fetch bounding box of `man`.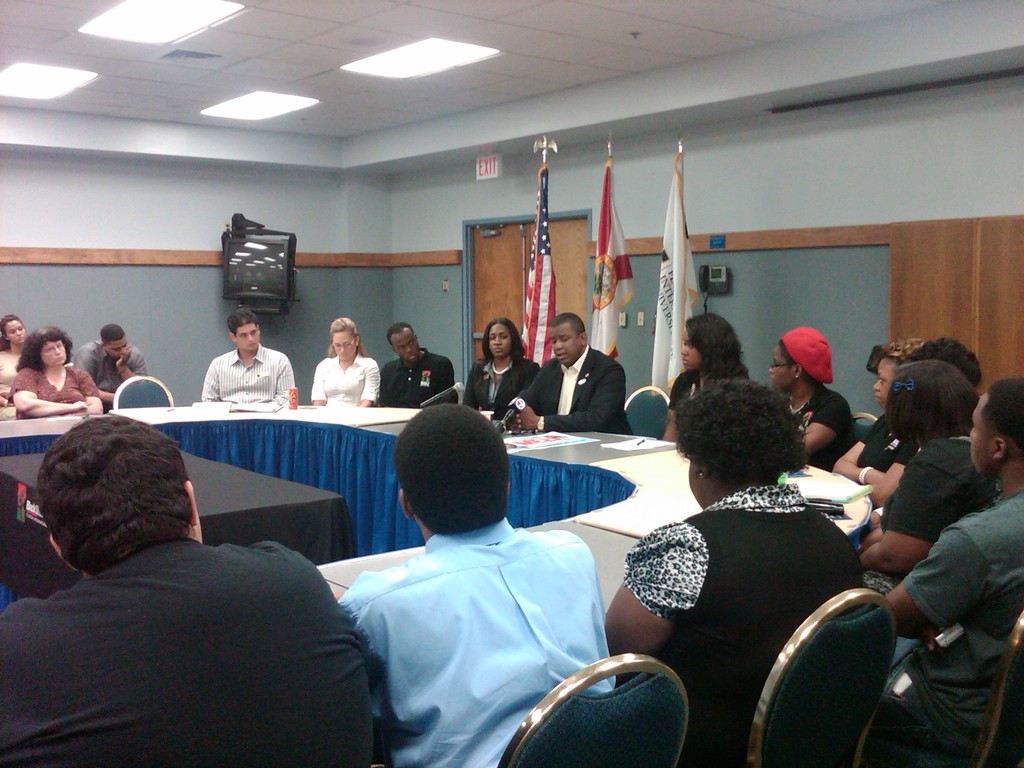
Bbox: crop(73, 322, 144, 412).
